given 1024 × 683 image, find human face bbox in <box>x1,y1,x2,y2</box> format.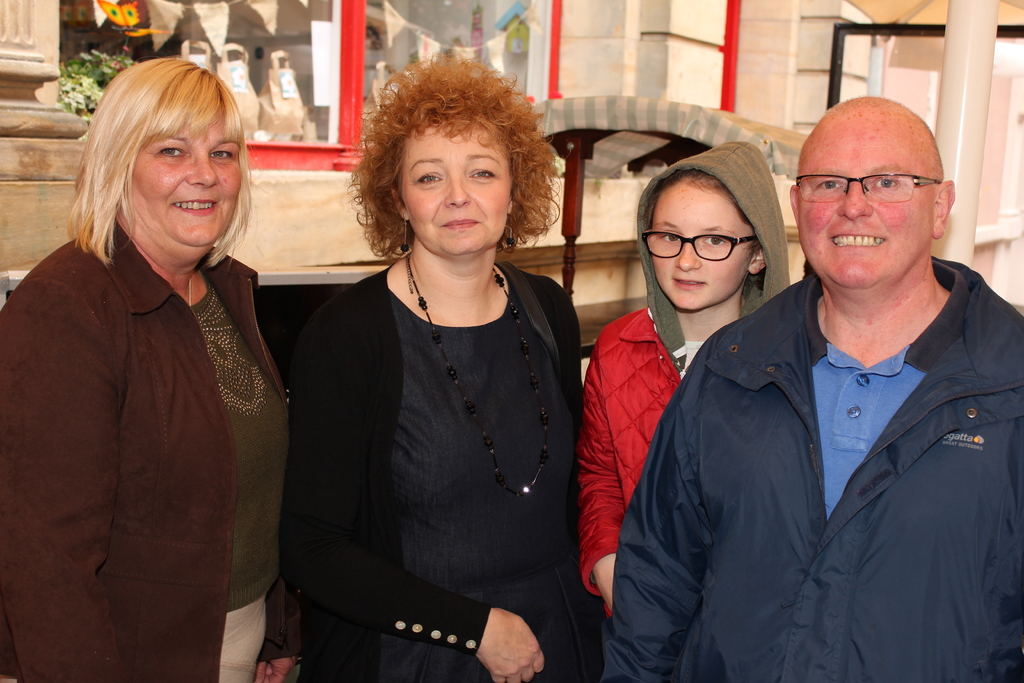
<box>649,177,760,315</box>.
